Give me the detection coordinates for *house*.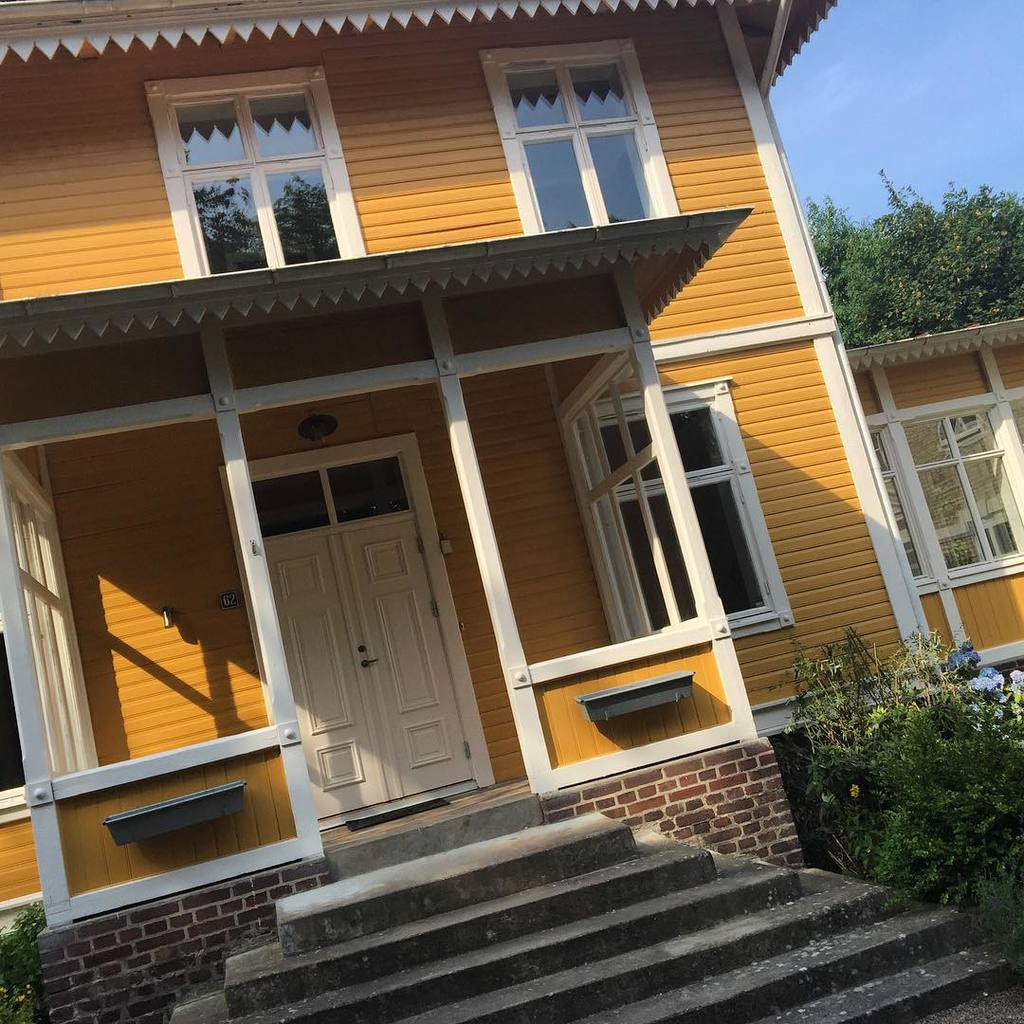
<region>0, 0, 967, 984</region>.
